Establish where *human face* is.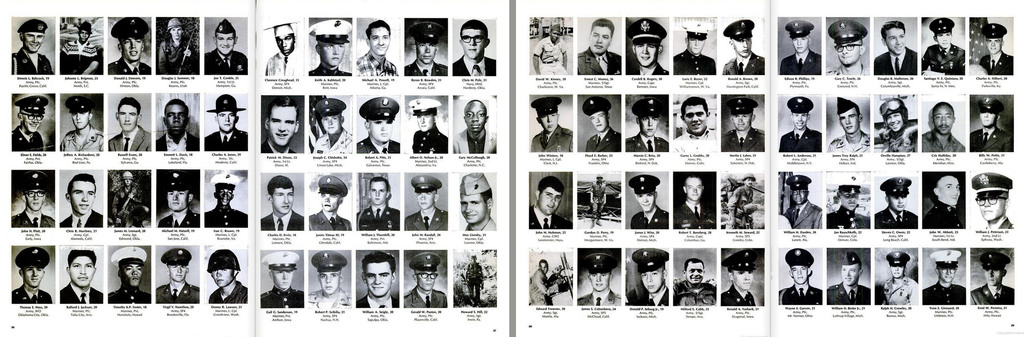
Established at (541, 113, 559, 133).
